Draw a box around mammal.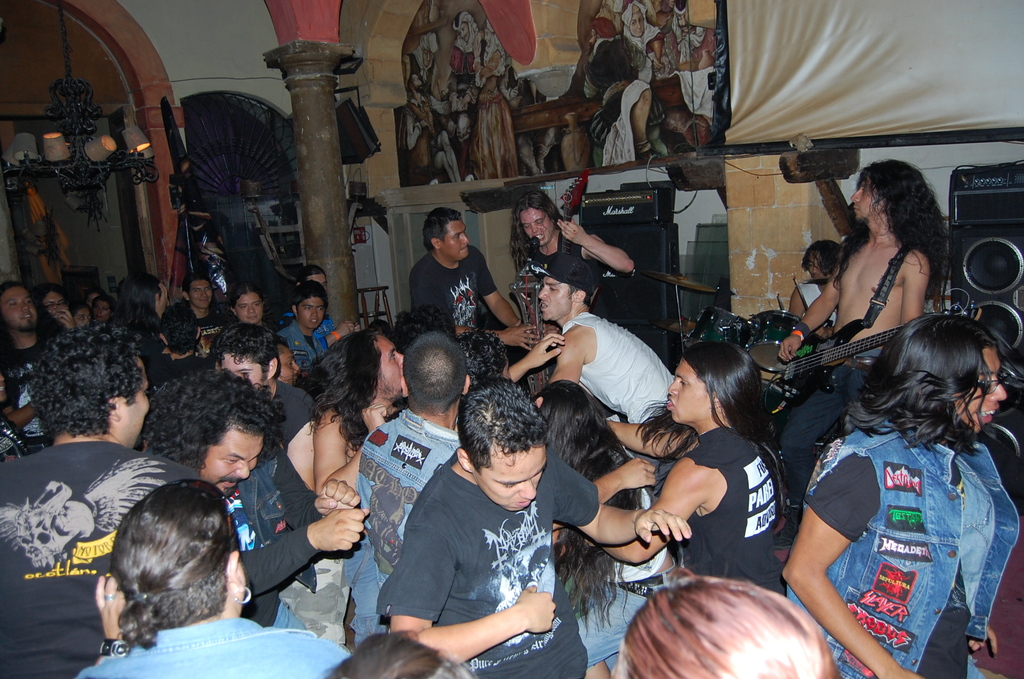
rect(399, 29, 440, 95).
